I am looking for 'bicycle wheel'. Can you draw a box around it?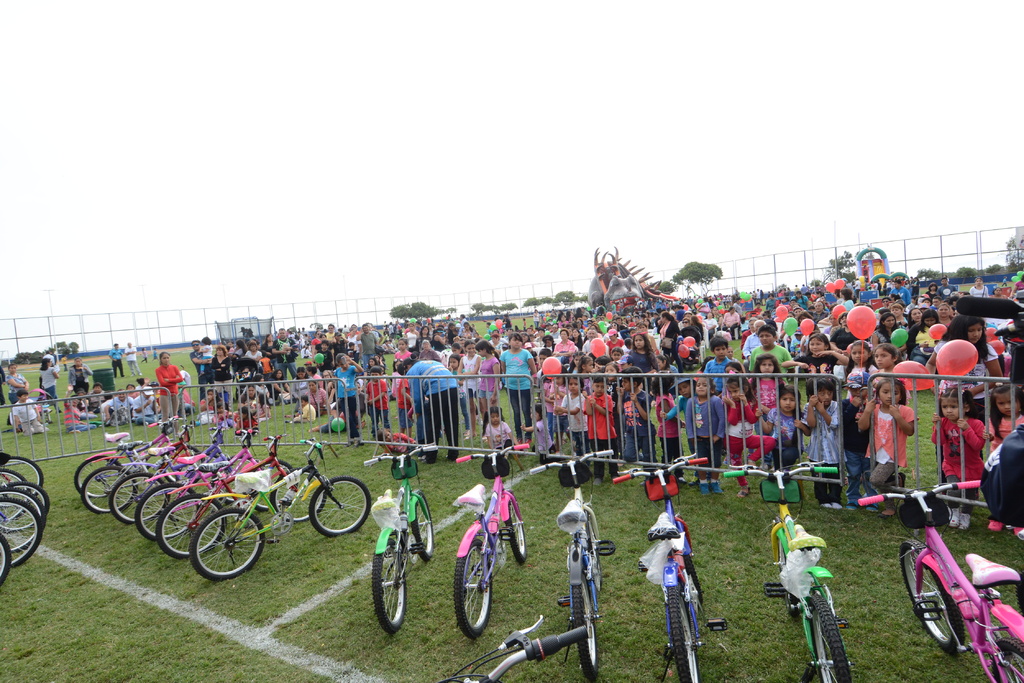
Sure, the bounding box is [left=108, top=469, right=168, bottom=526].
